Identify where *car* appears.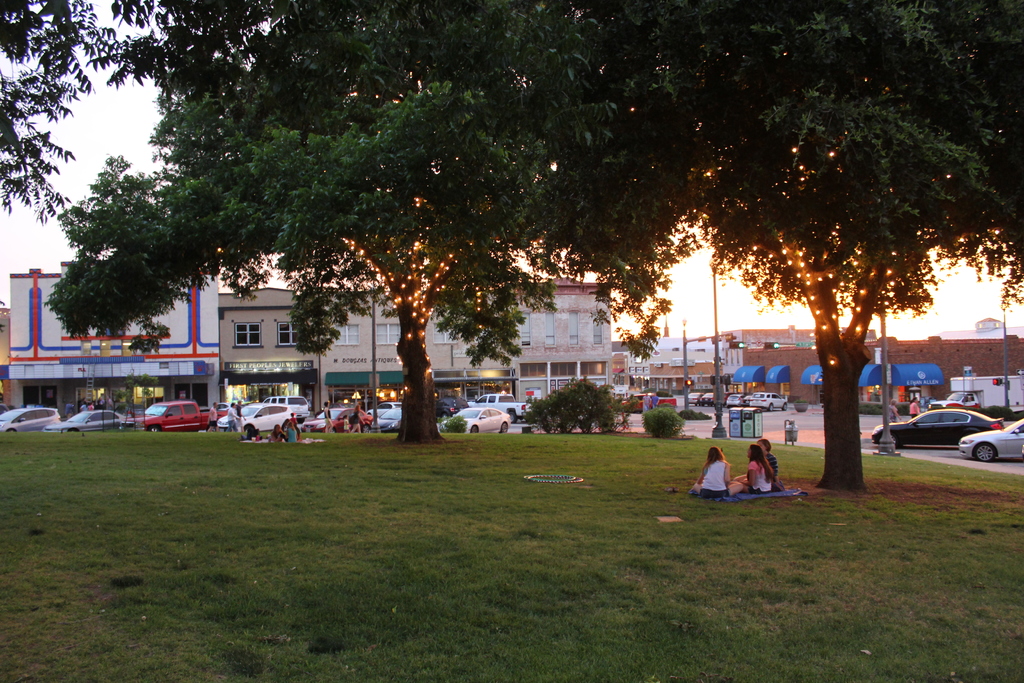
Appears at <box>300,406,374,434</box>.
